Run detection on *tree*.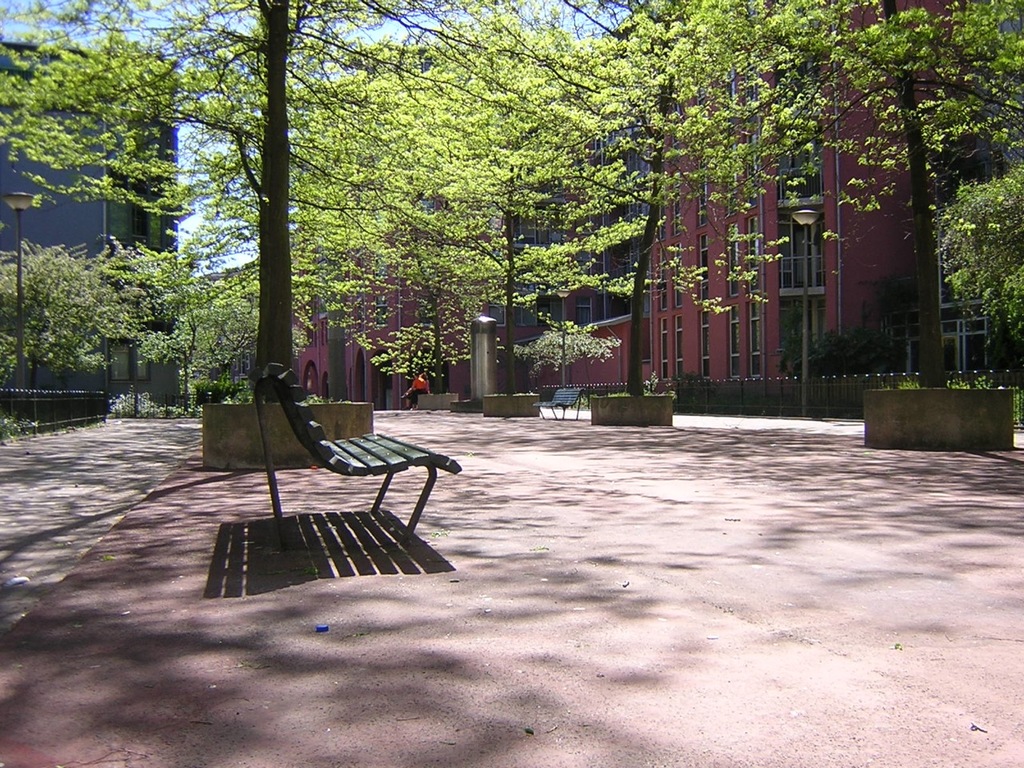
Result: x1=0 y1=239 x2=106 y2=398.
